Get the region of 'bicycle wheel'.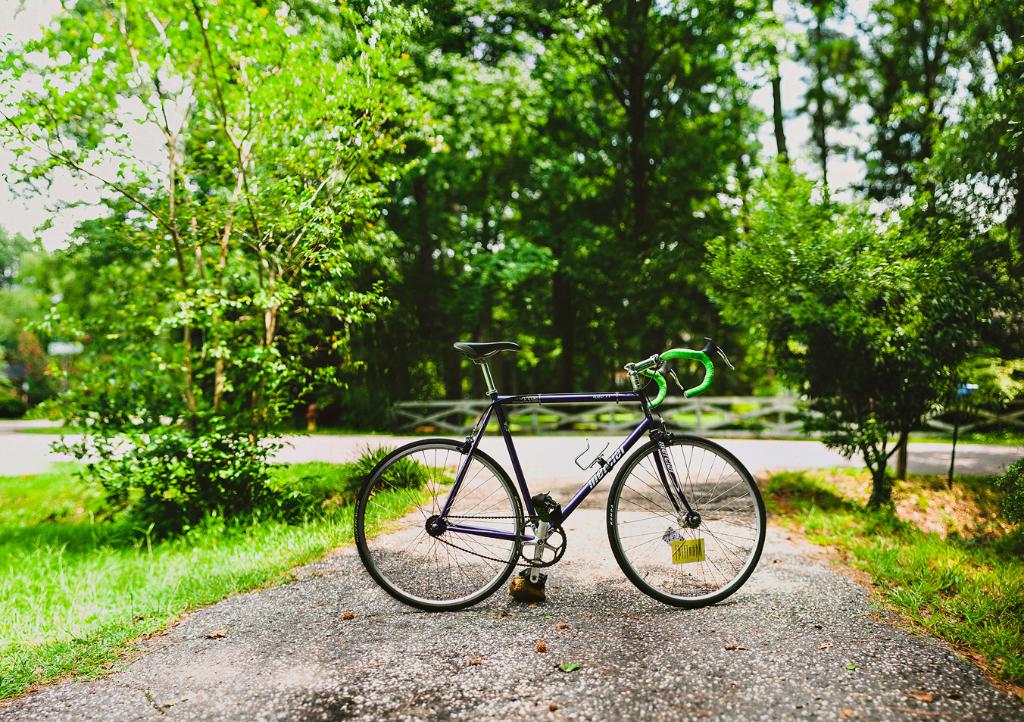
box=[607, 434, 771, 607].
